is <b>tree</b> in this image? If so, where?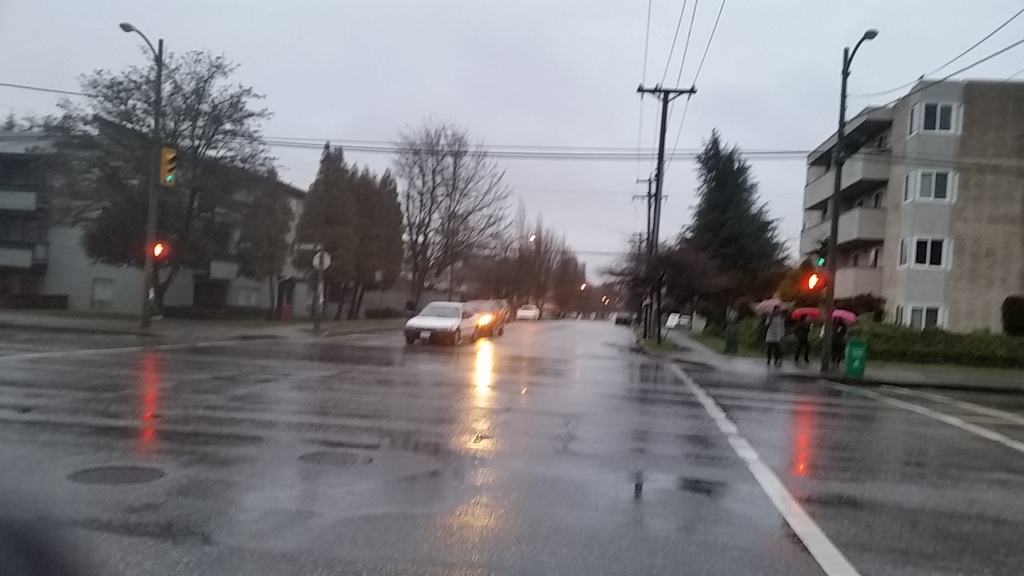
Yes, at {"left": 326, "top": 166, "right": 380, "bottom": 325}.
